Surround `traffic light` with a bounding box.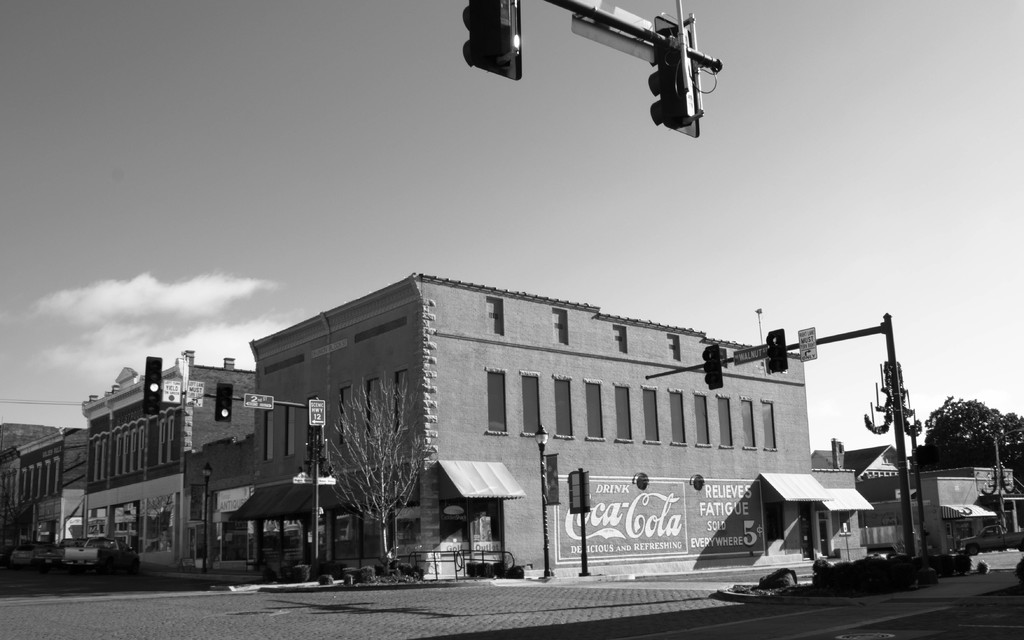
[left=765, top=327, right=788, bottom=373].
